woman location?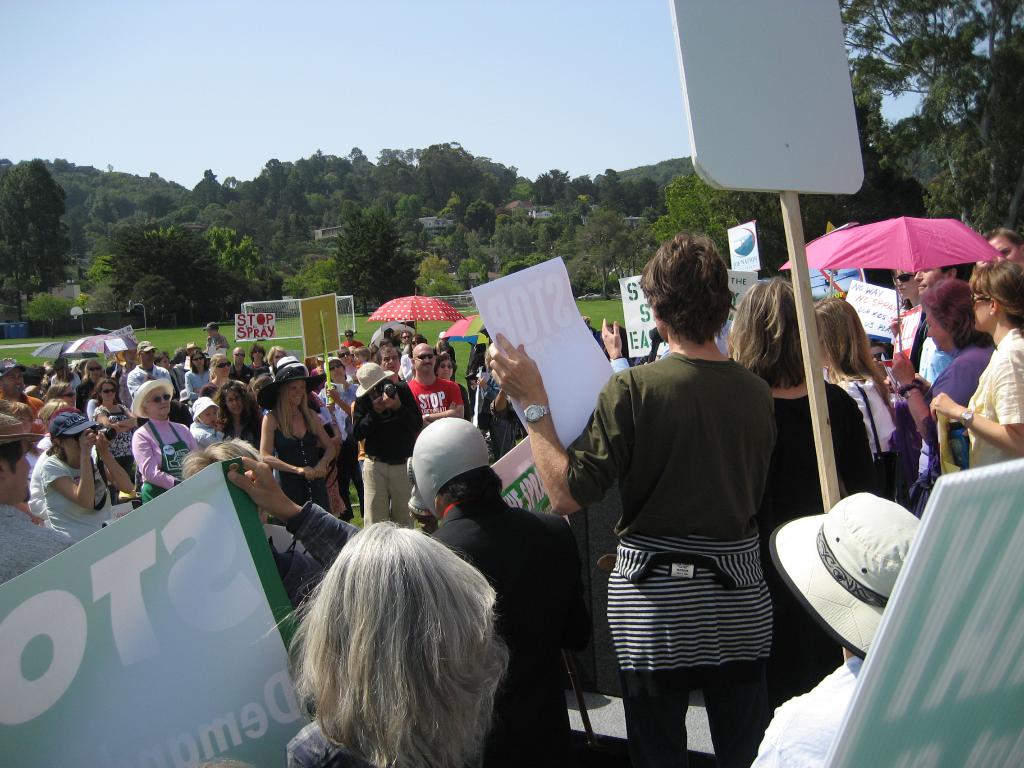
77 358 109 412
